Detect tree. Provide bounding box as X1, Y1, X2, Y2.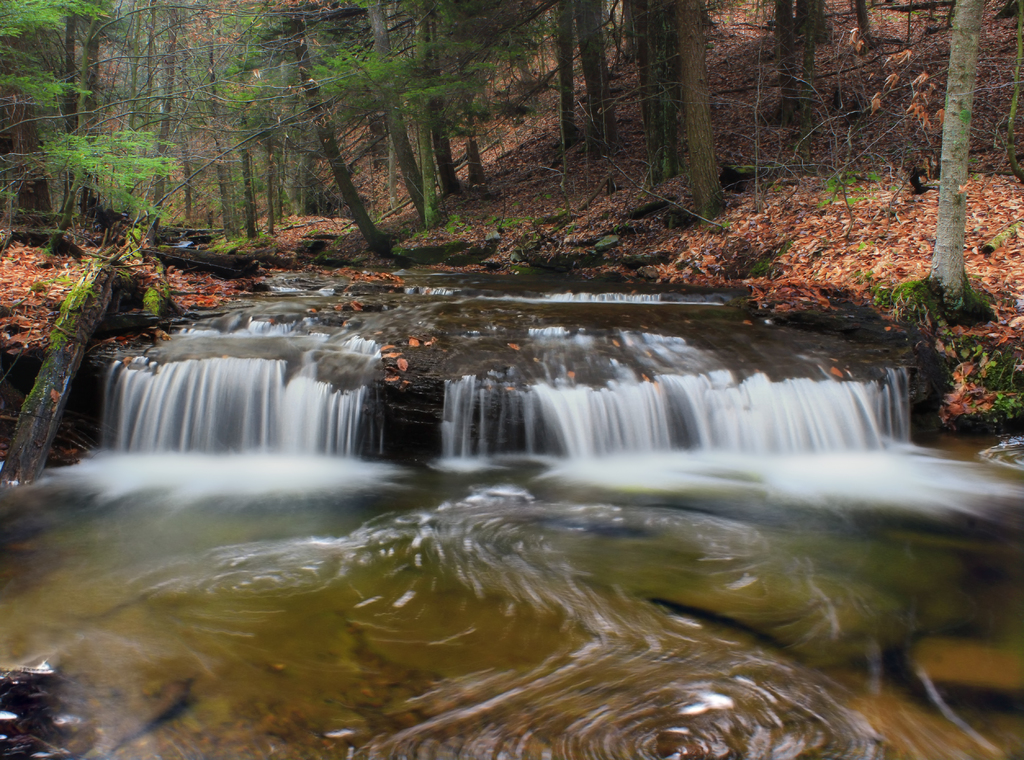
888, 26, 1009, 319.
